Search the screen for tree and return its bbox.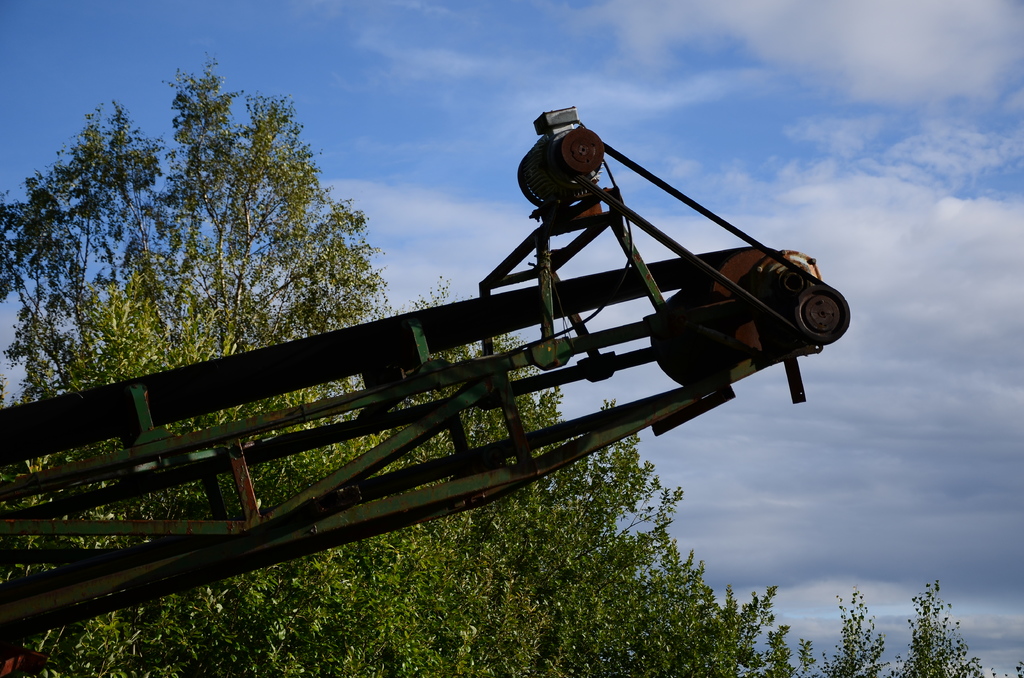
Found: box(909, 585, 969, 670).
